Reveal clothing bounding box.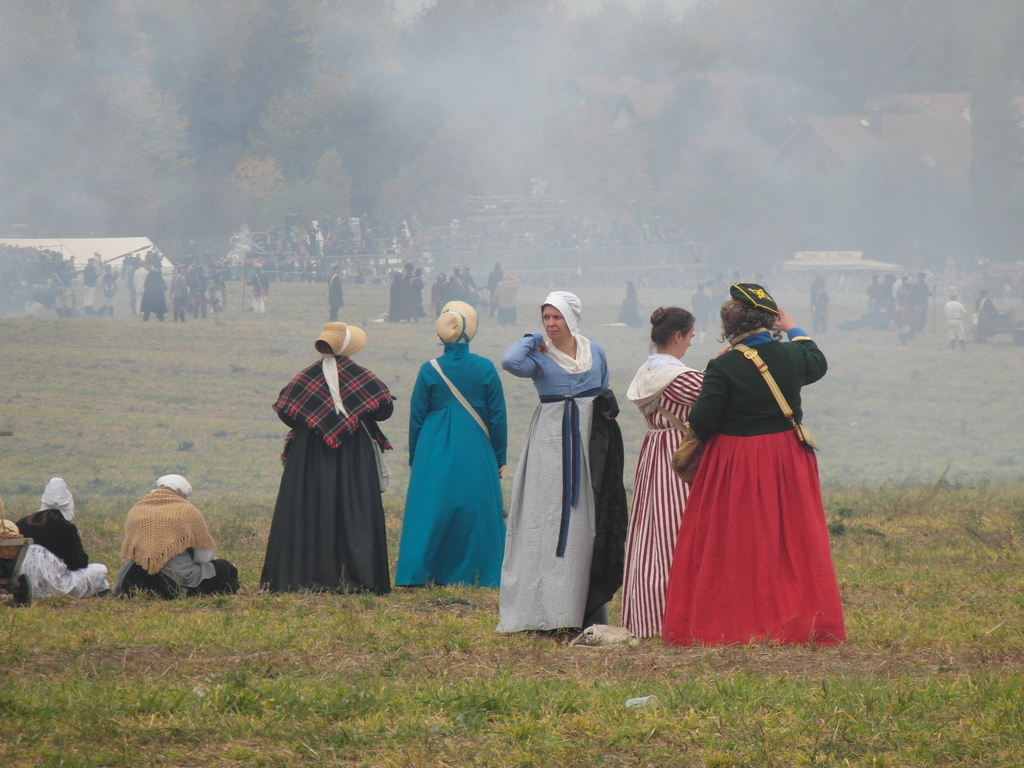
Revealed: crop(114, 478, 243, 596).
